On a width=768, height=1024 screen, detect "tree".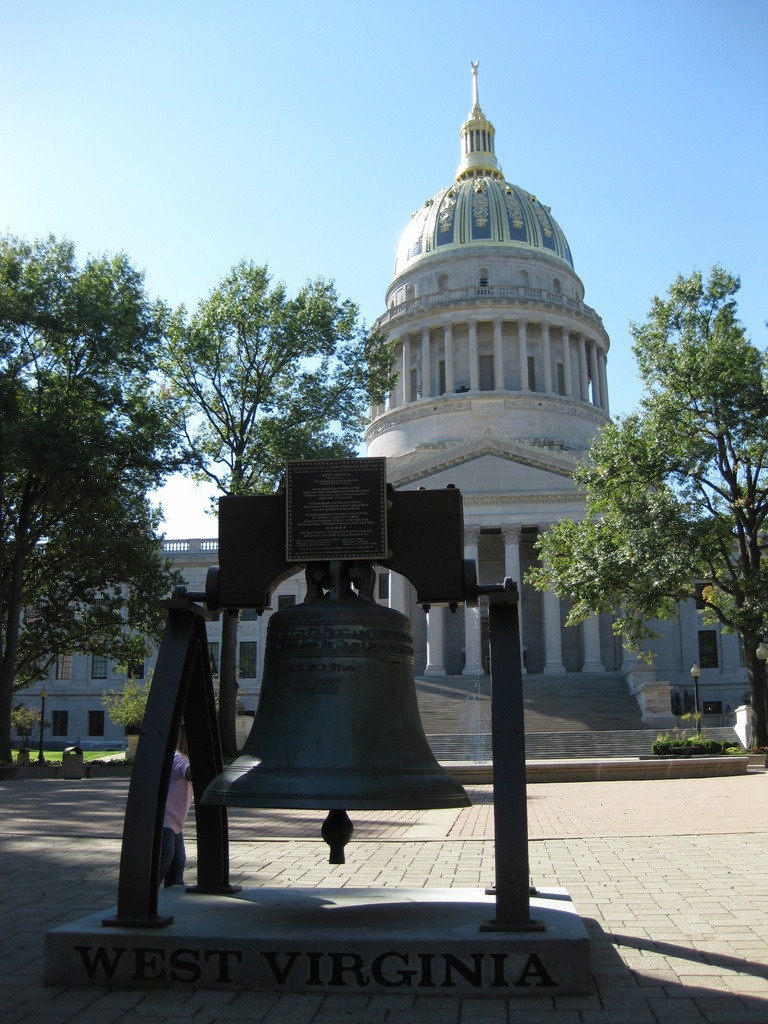
l=559, t=227, r=753, b=730.
